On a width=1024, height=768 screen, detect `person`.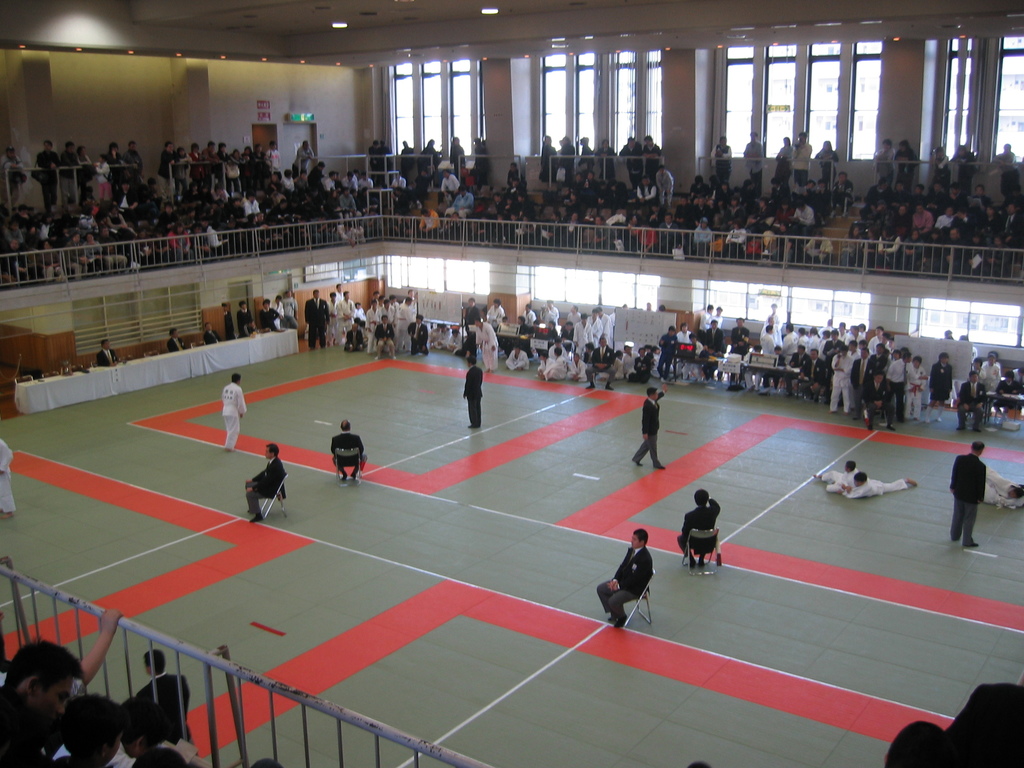
{"left": 72, "top": 612, "right": 113, "bottom": 699}.
